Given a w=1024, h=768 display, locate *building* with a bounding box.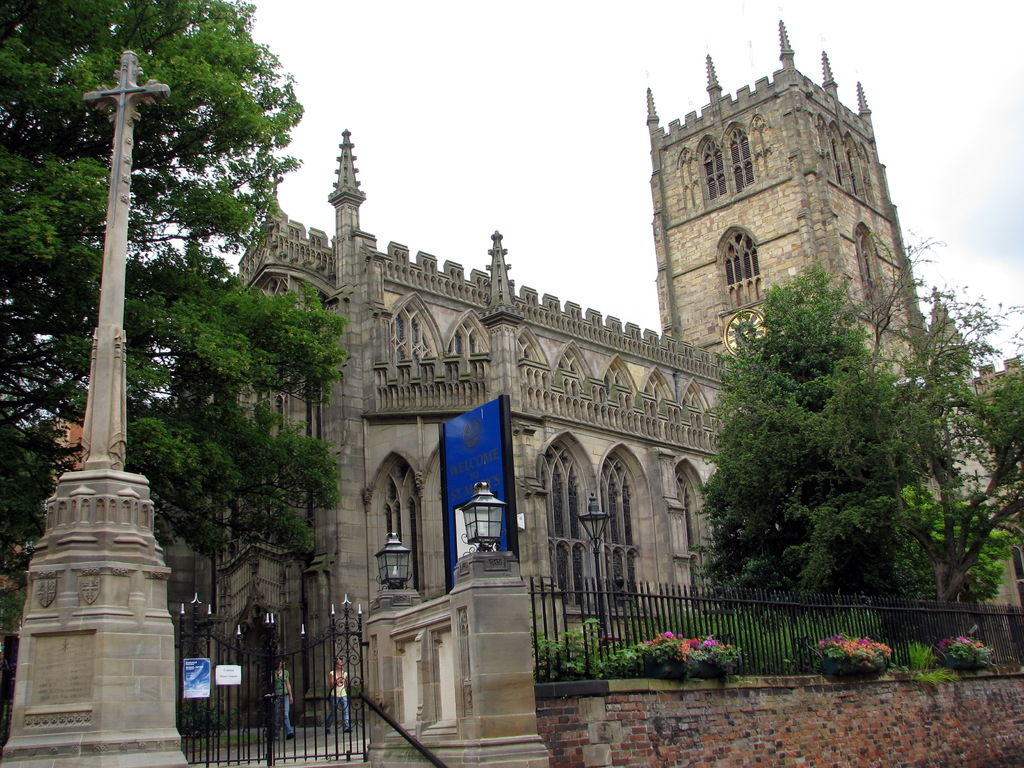
Located: bbox=[210, 8, 1023, 728].
